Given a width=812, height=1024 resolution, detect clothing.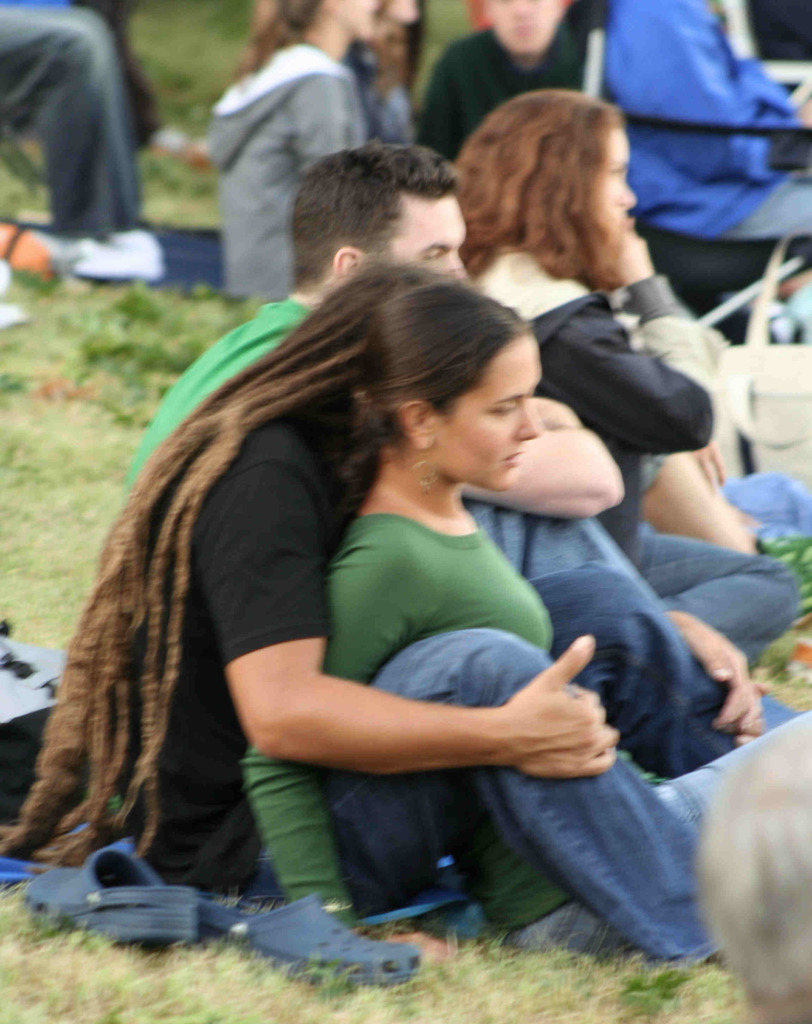
4 0 159 262.
